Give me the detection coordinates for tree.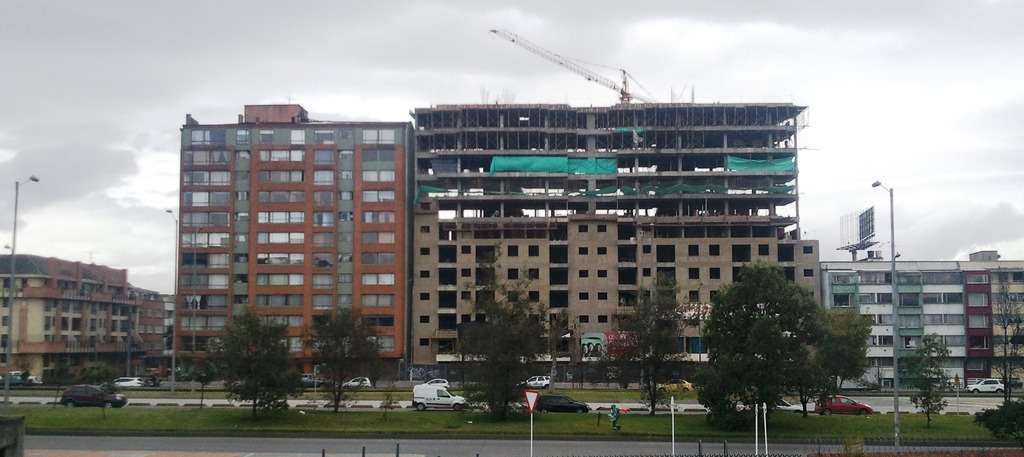
region(981, 262, 1023, 402).
